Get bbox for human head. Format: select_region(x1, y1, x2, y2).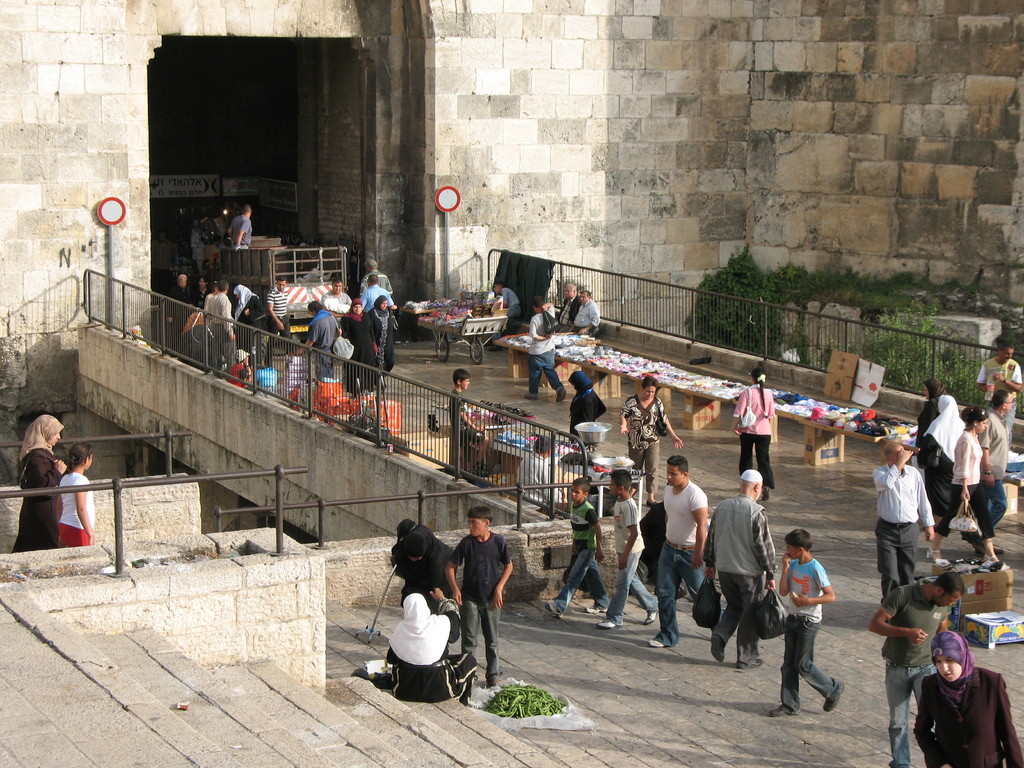
select_region(992, 387, 1014, 413).
